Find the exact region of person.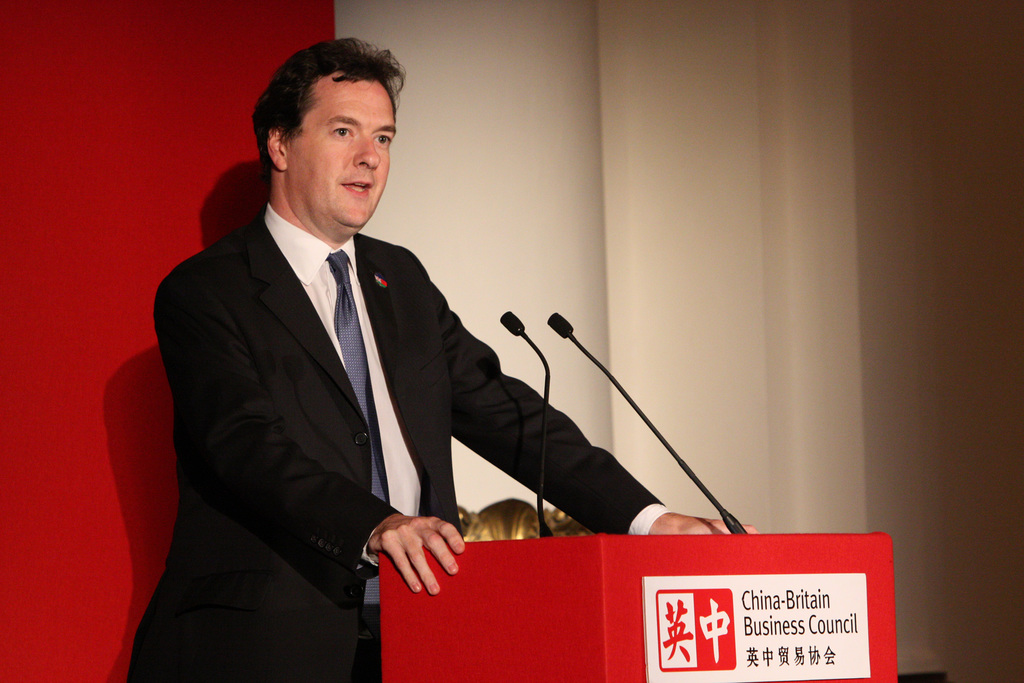
Exact region: [x1=128, y1=37, x2=760, y2=682].
